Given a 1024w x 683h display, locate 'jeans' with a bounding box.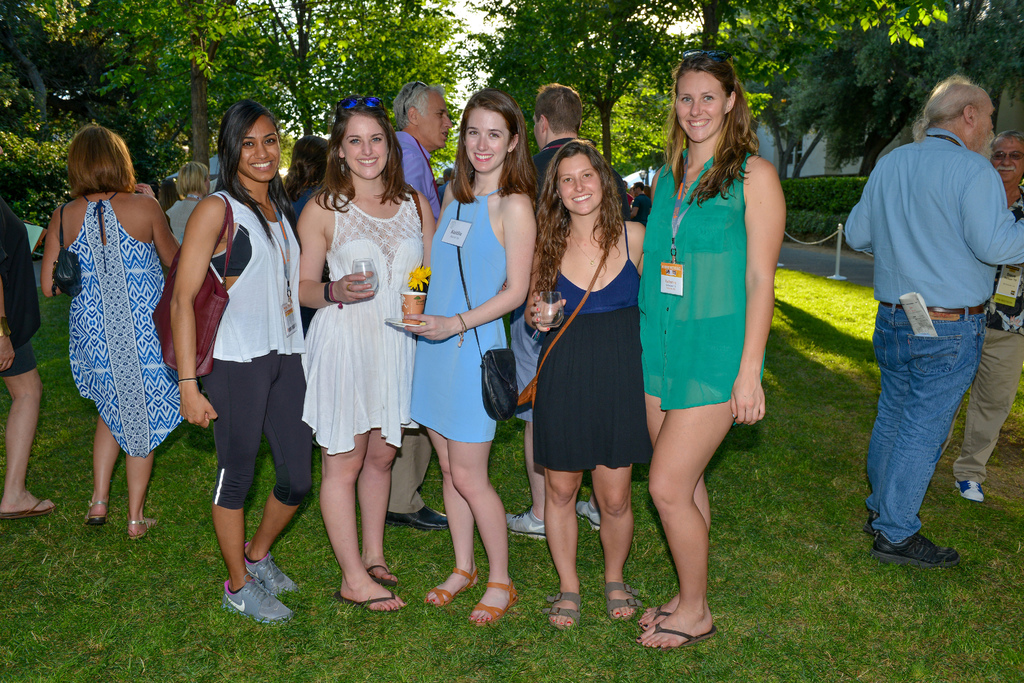
Located: [865,289,991,566].
